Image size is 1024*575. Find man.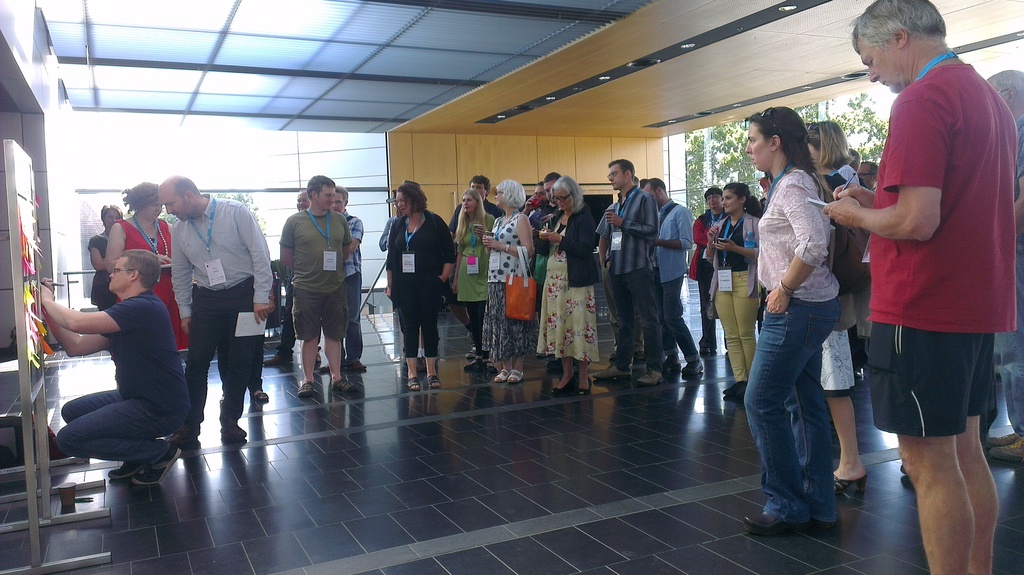
x1=330, y1=182, x2=367, y2=373.
